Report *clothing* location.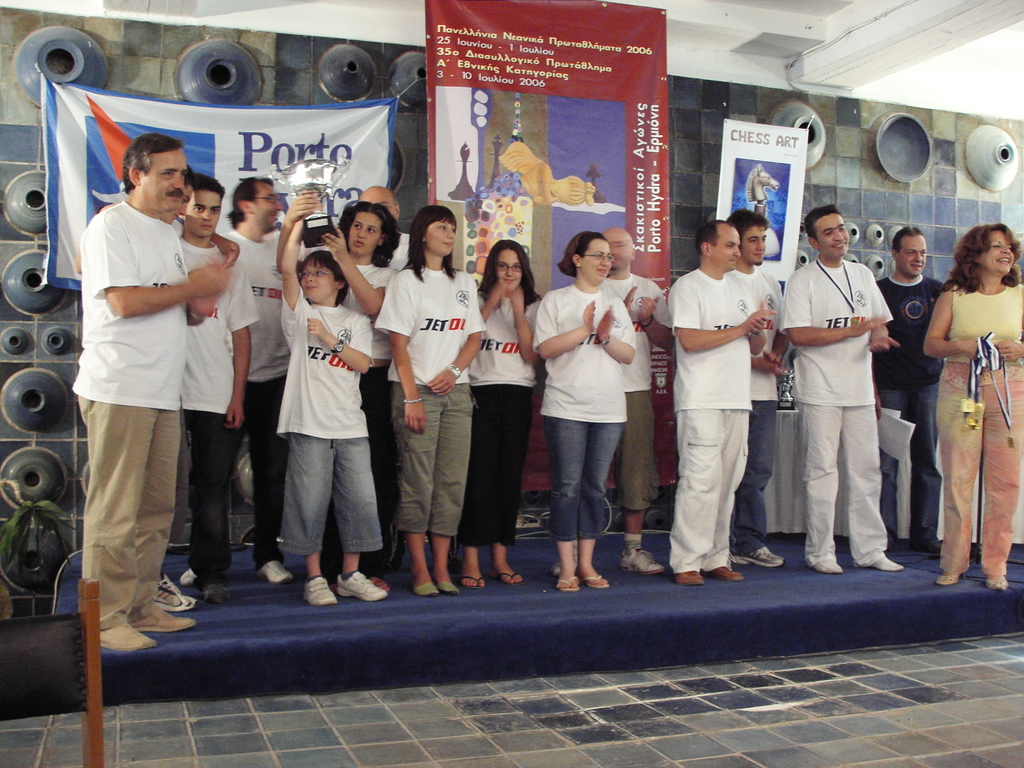
Report: Rect(464, 285, 551, 543).
